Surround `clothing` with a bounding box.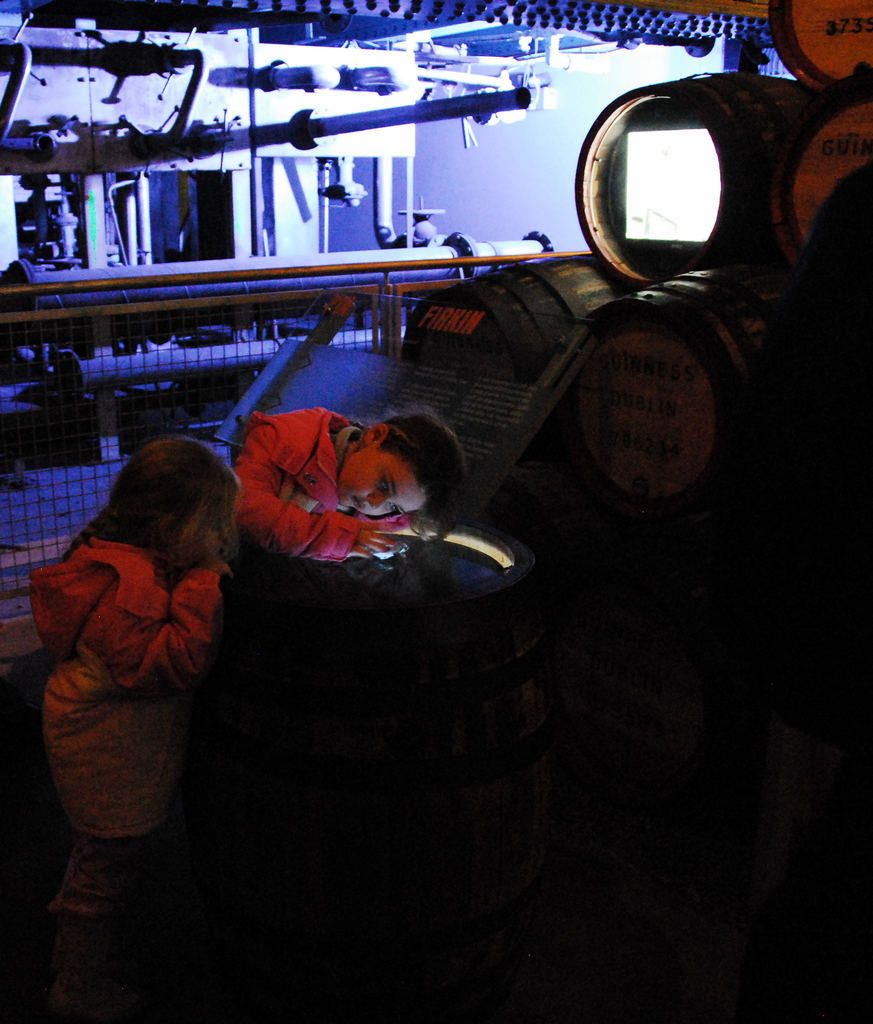
box(8, 536, 223, 913).
